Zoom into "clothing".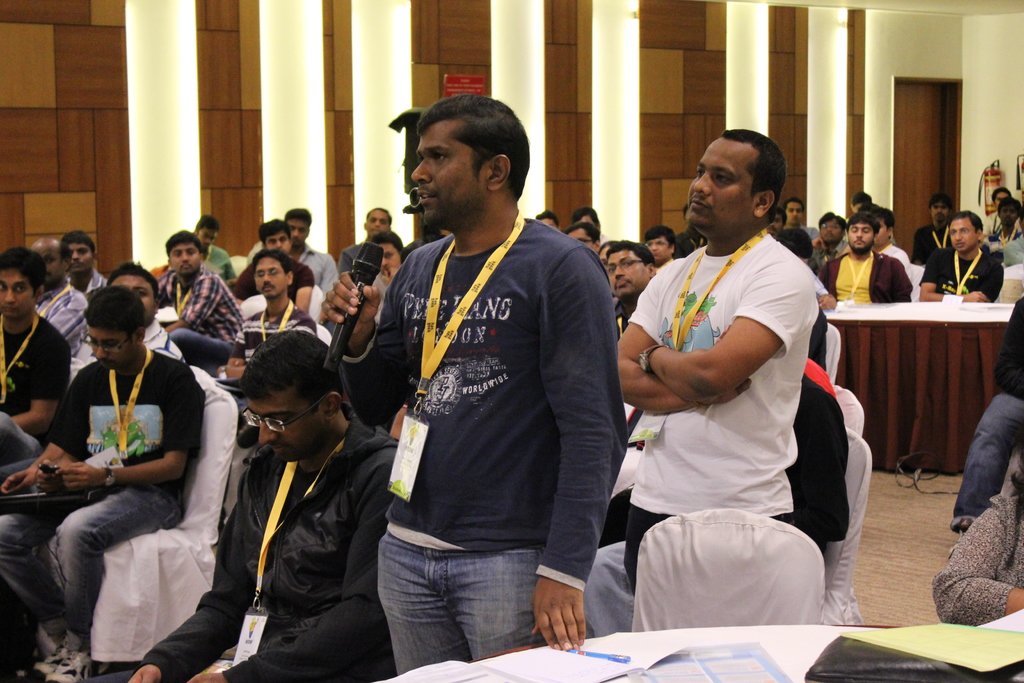
Zoom target: {"x1": 231, "y1": 260, "x2": 323, "y2": 309}.
